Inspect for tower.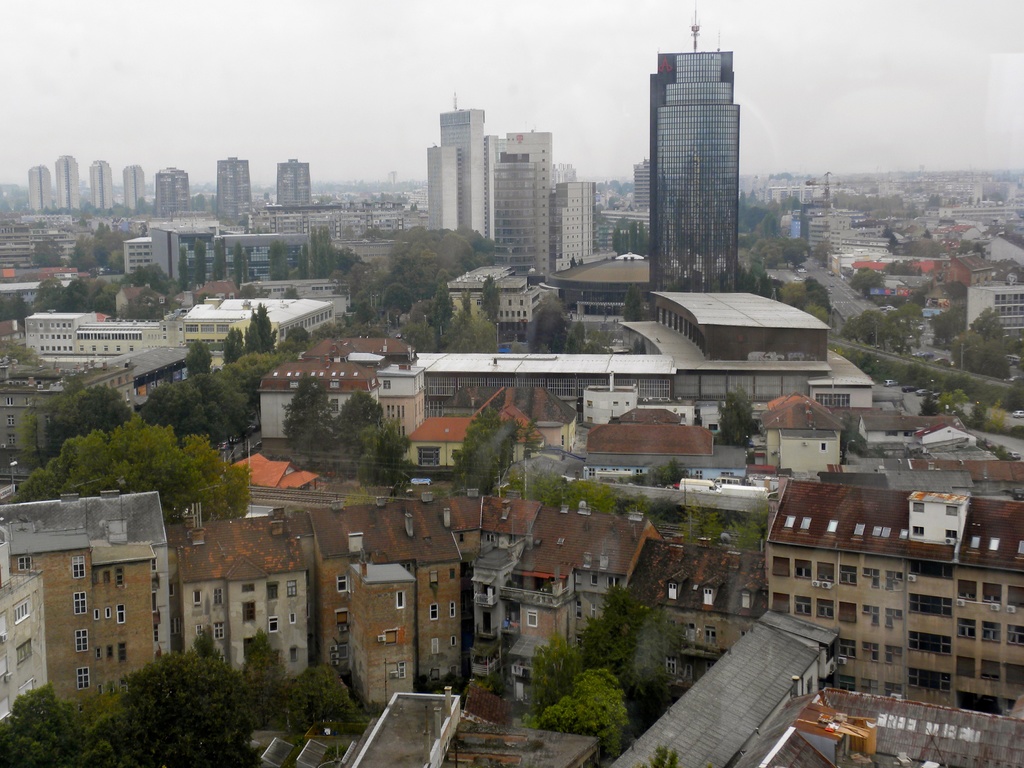
Inspection: 31 164 49 219.
